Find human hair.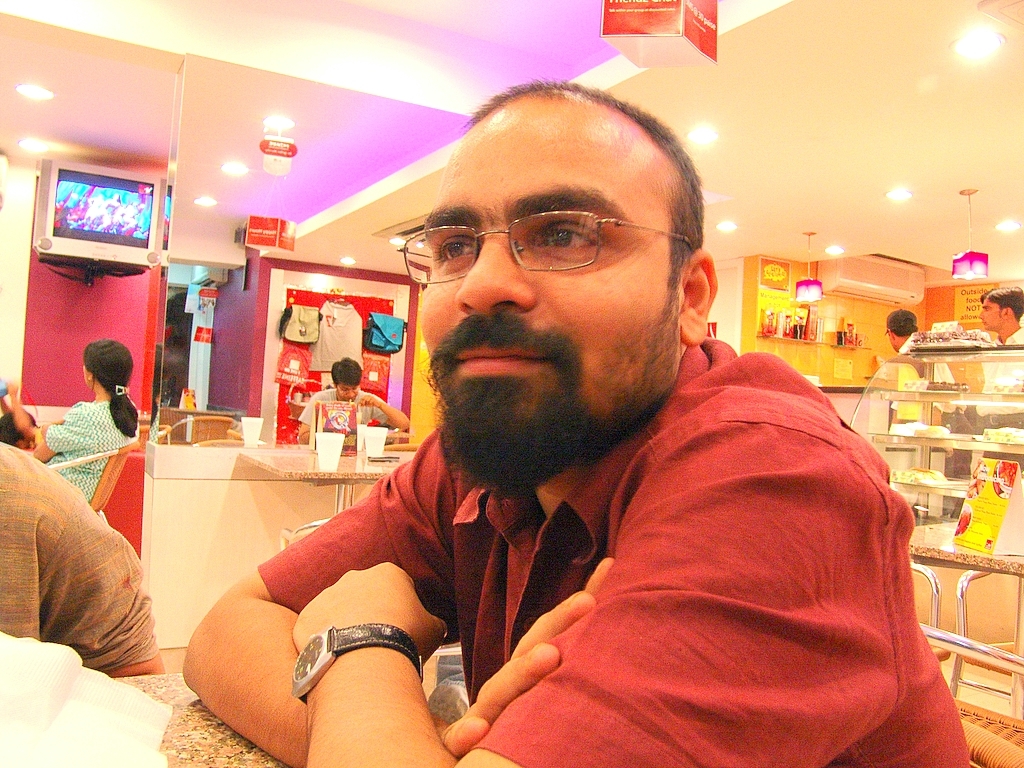
x1=459, y1=75, x2=706, y2=293.
